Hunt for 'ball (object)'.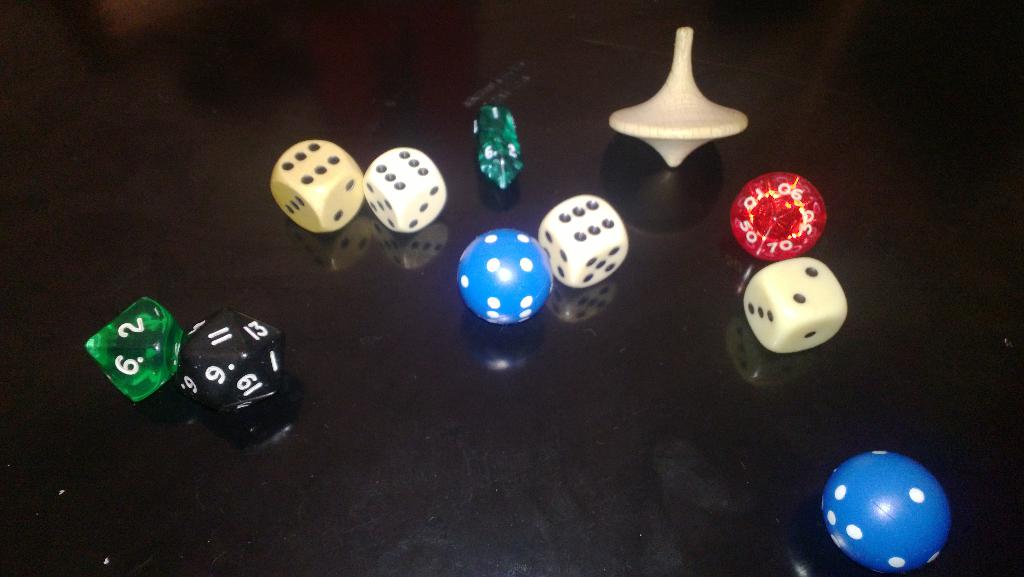
Hunted down at (456, 226, 556, 317).
